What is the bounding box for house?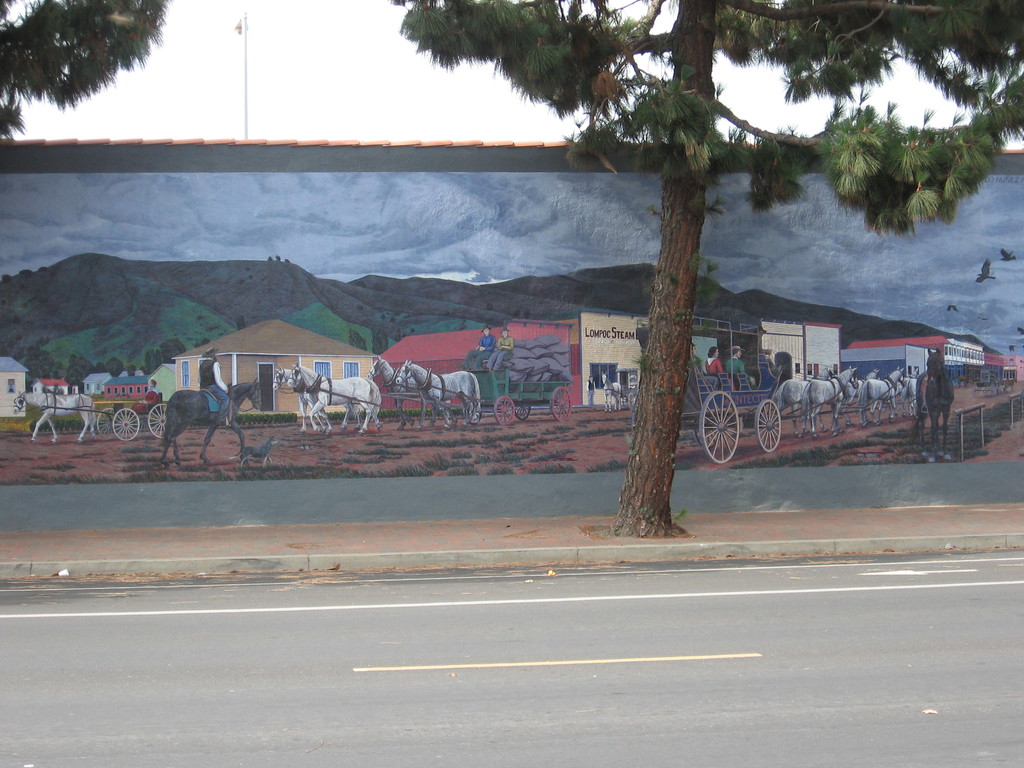
(842, 345, 923, 377).
